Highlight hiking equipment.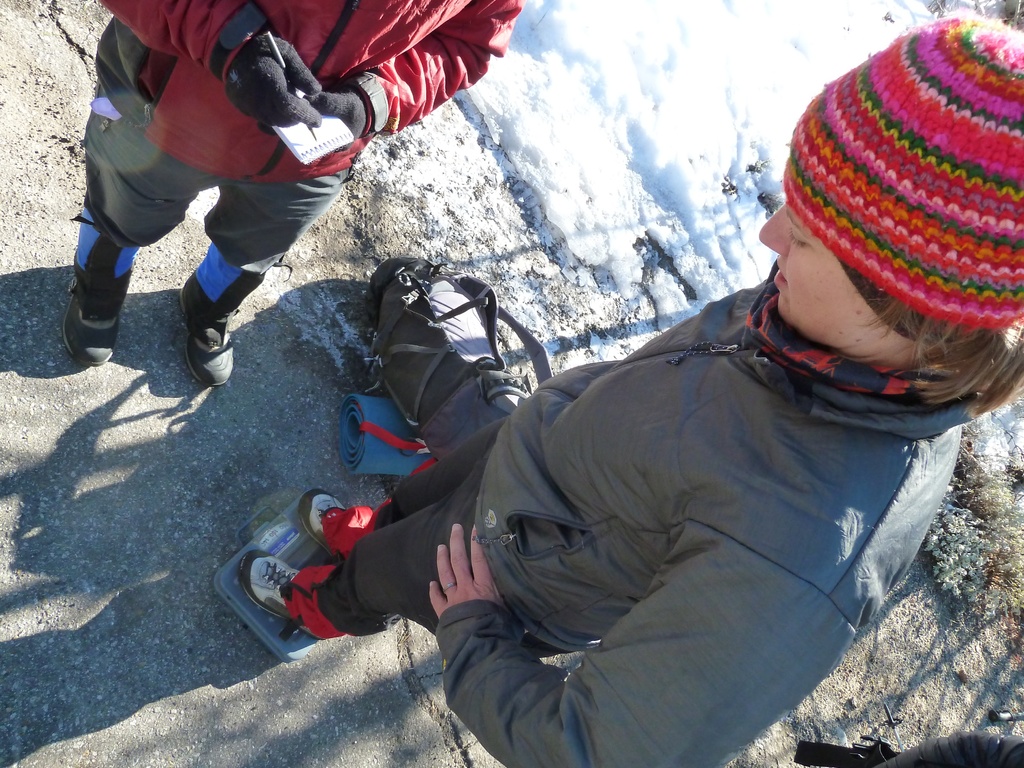
Highlighted region: box(336, 257, 554, 480).
